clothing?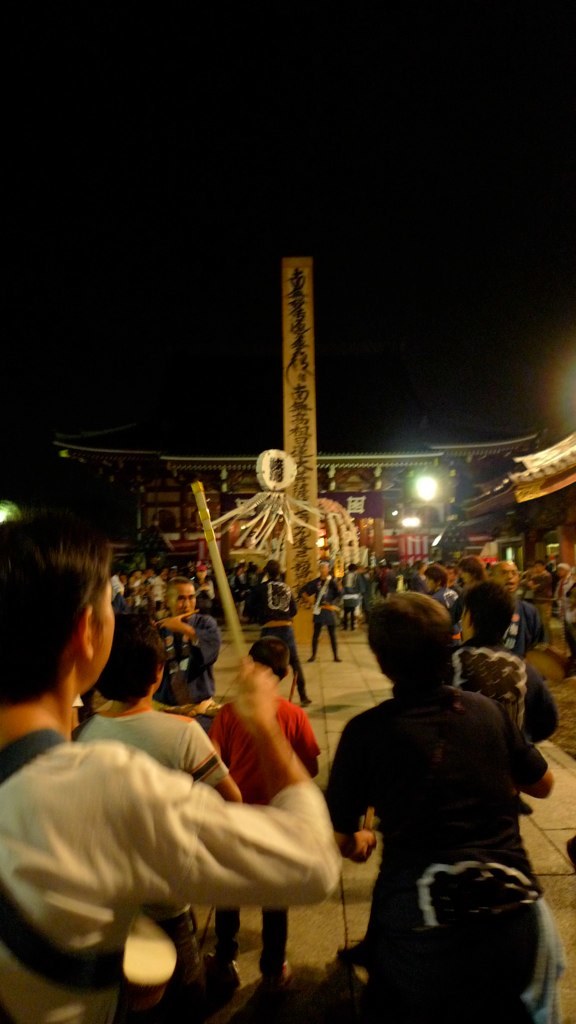
left=341, top=575, right=370, bottom=617
